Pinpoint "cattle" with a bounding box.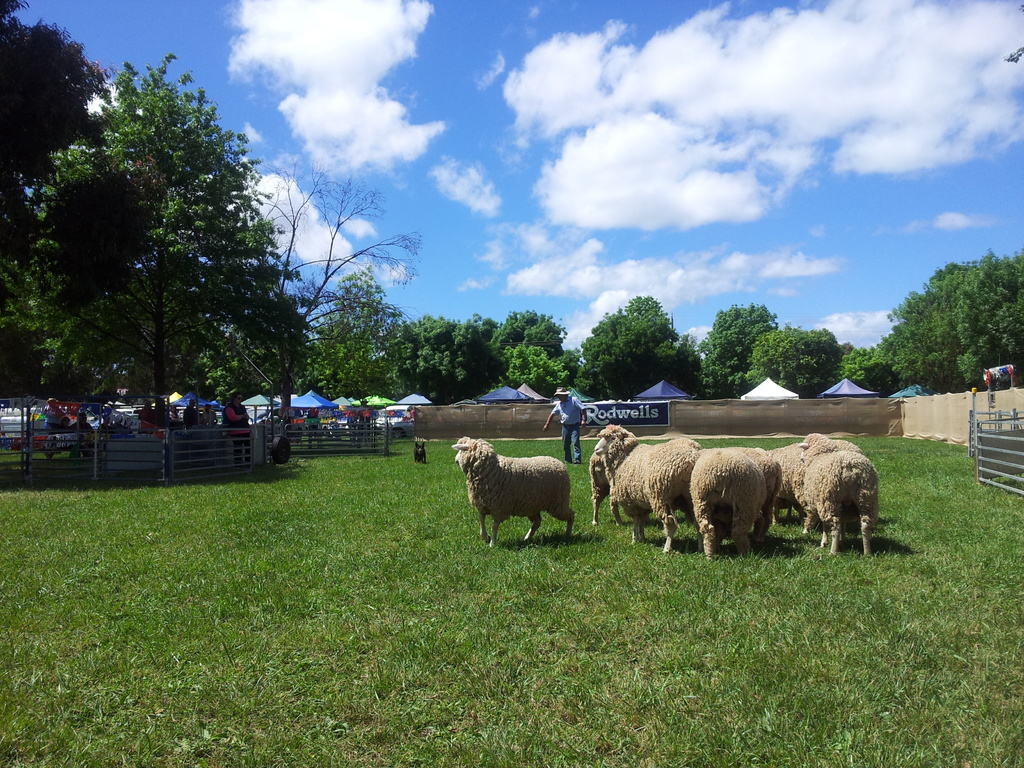
bbox=[779, 440, 865, 517].
